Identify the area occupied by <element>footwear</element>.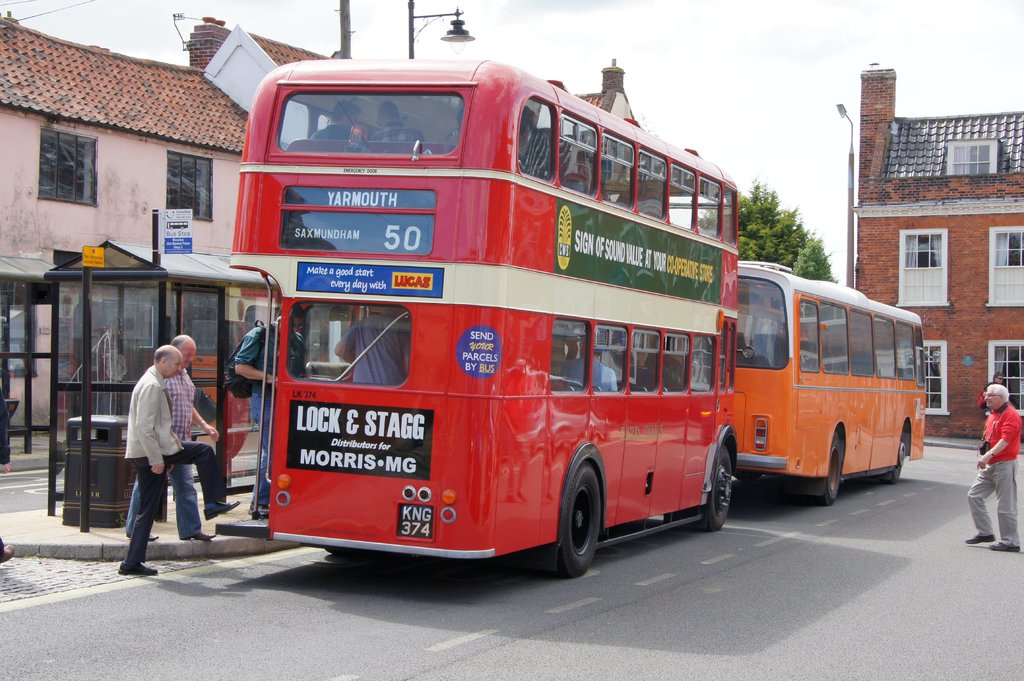
Area: <box>964,533,991,545</box>.
